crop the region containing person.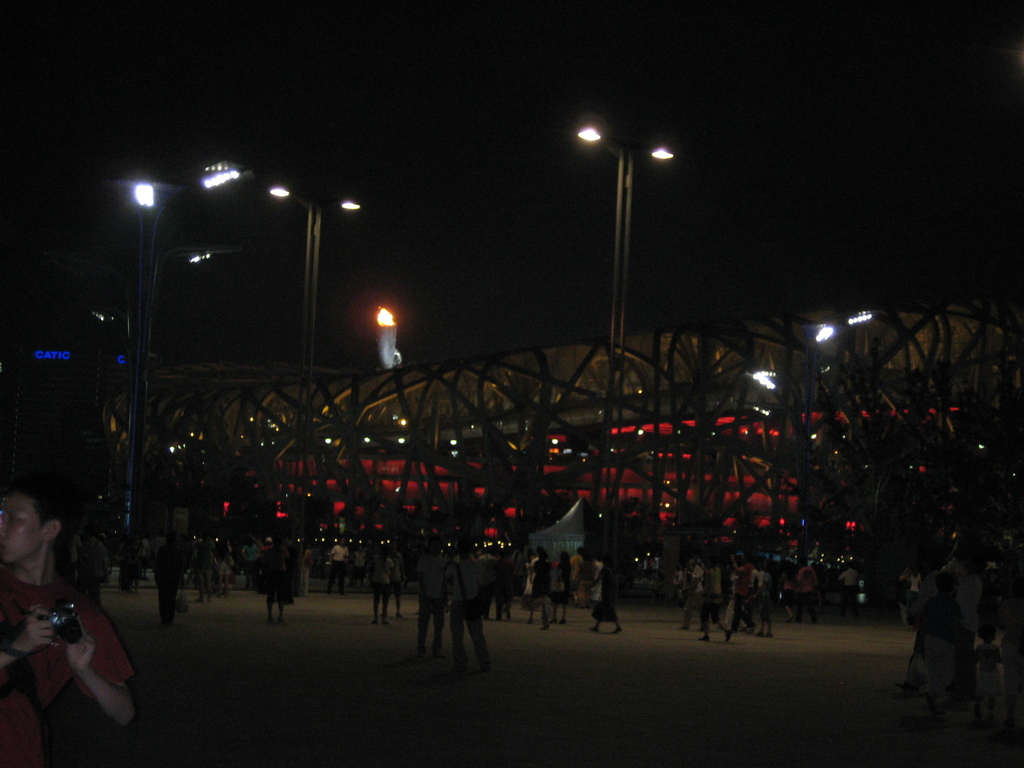
Crop region: x1=528 y1=546 x2=552 y2=628.
